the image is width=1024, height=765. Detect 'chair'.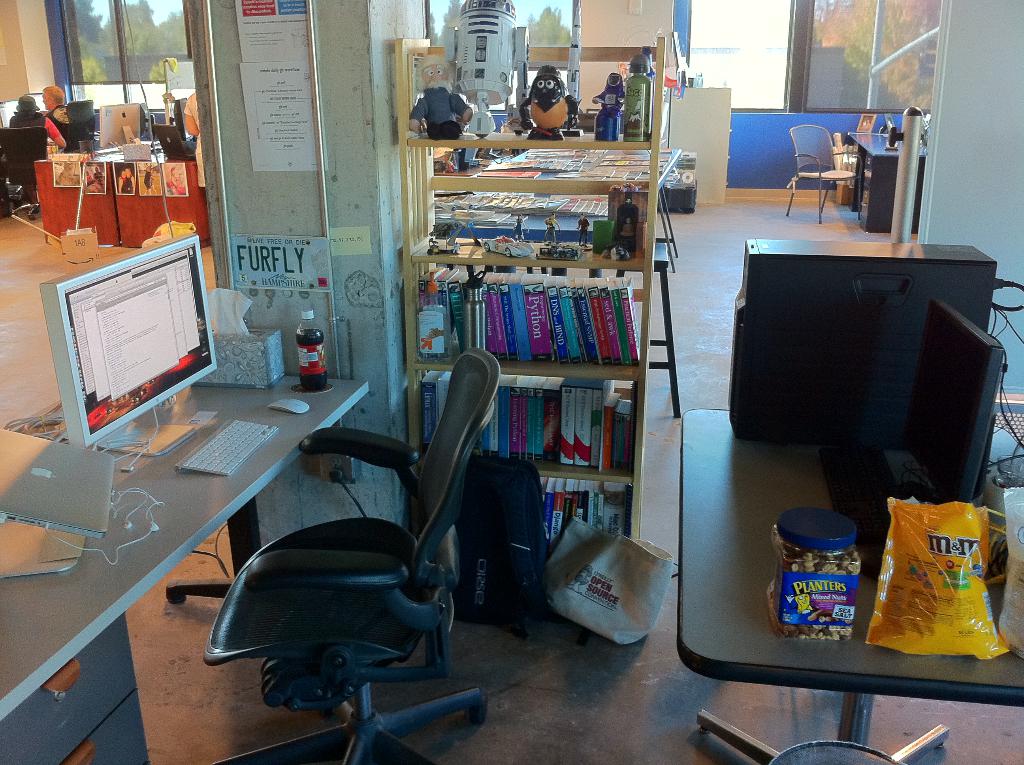
Detection: bbox(783, 123, 864, 221).
